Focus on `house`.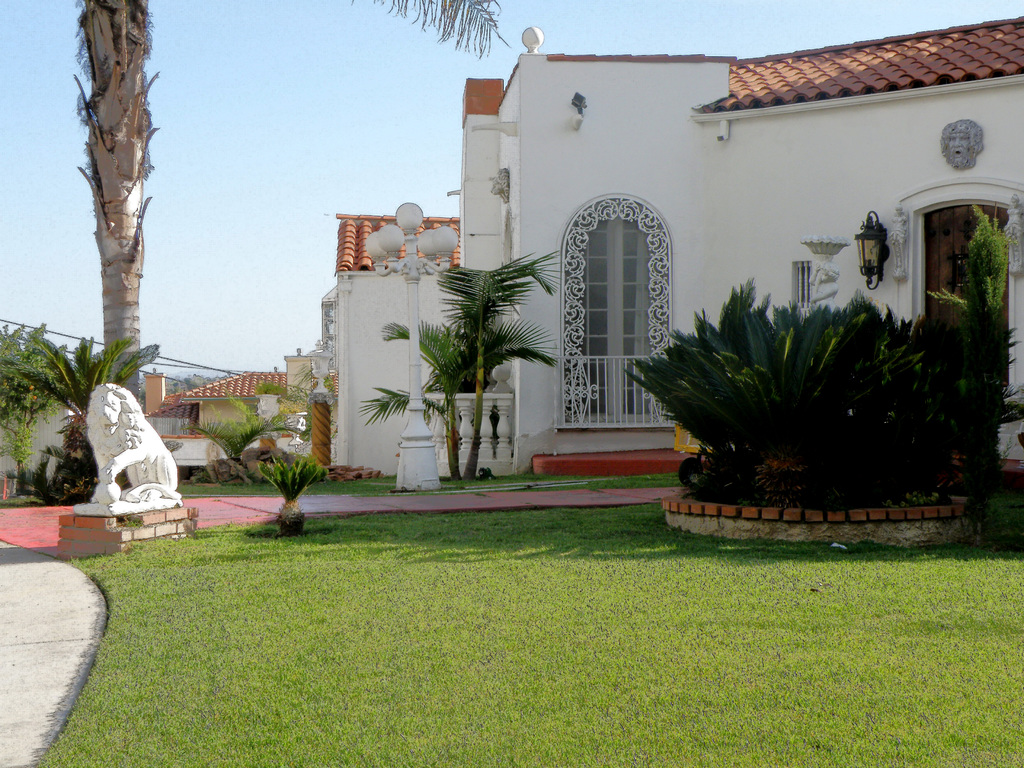
Focused at box=[259, 13, 1019, 509].
